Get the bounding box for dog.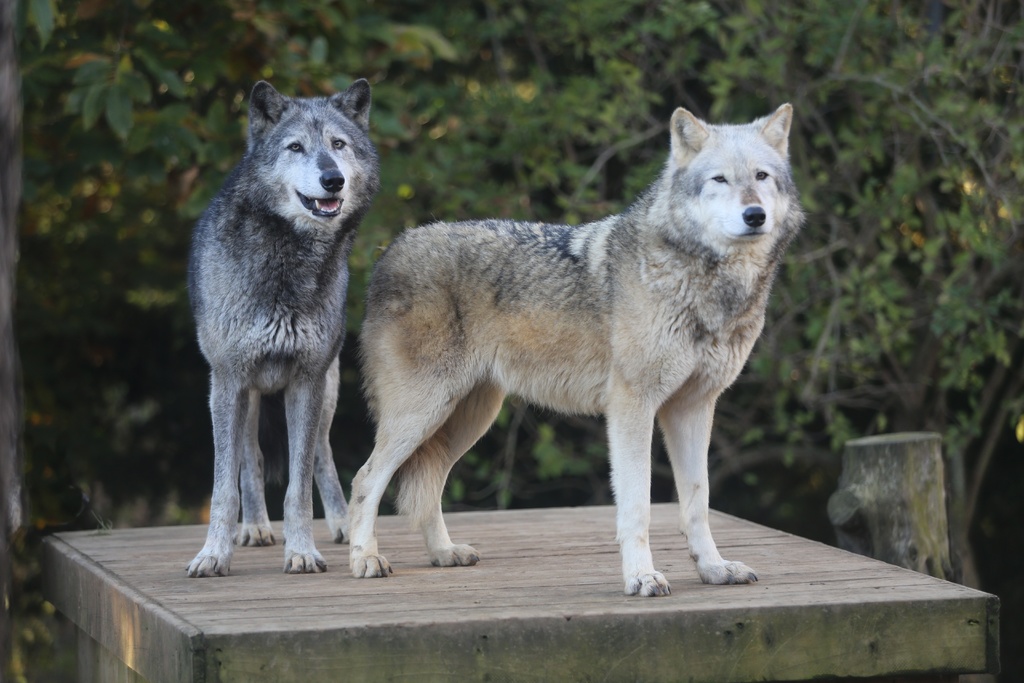
bbox=[189, 78, 378, 576].
